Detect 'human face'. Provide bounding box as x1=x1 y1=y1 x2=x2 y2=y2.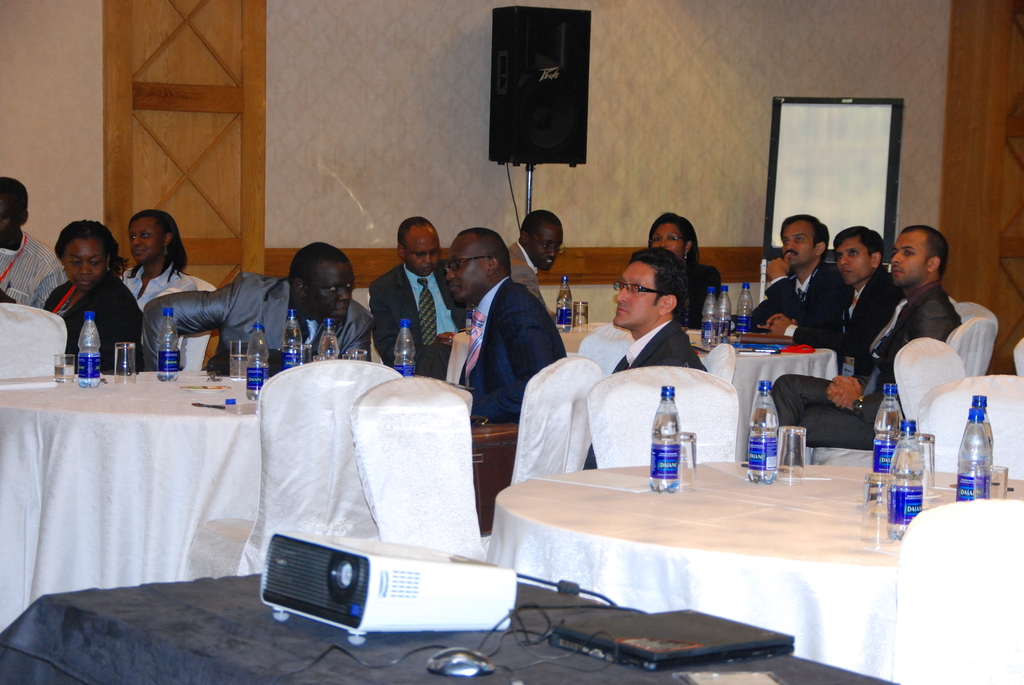
x1=835 y1=235 x2=874 y2=285.
